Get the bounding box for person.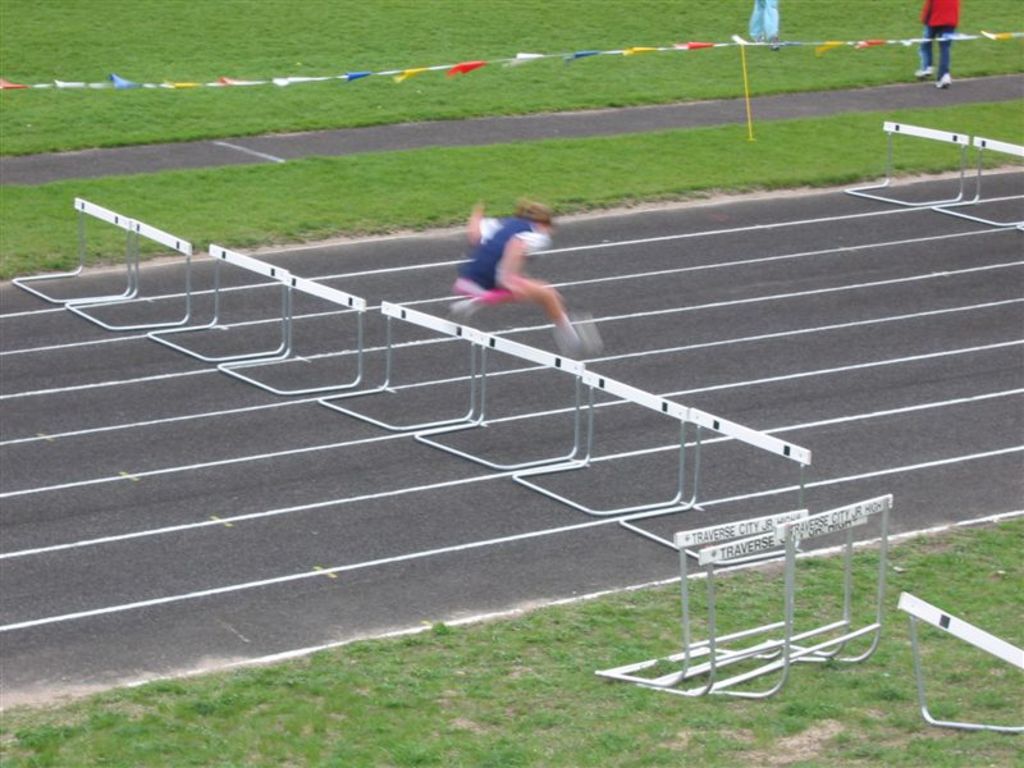
detection(908, 0, 961, 91).
